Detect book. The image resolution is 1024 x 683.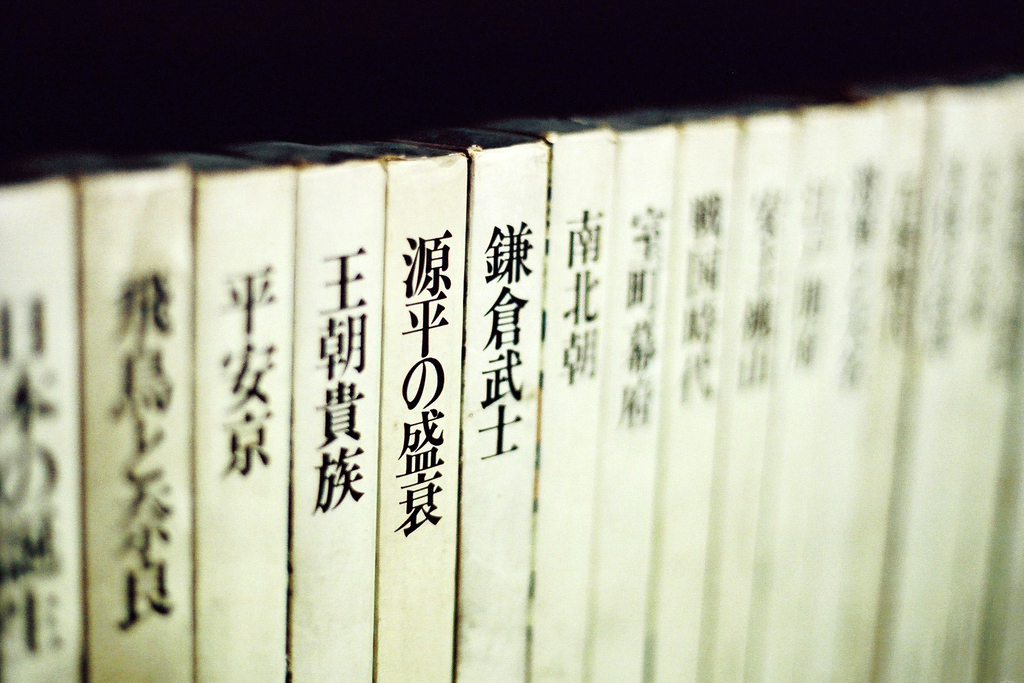
x1=0, y1=151, x2=92, y2=682.
